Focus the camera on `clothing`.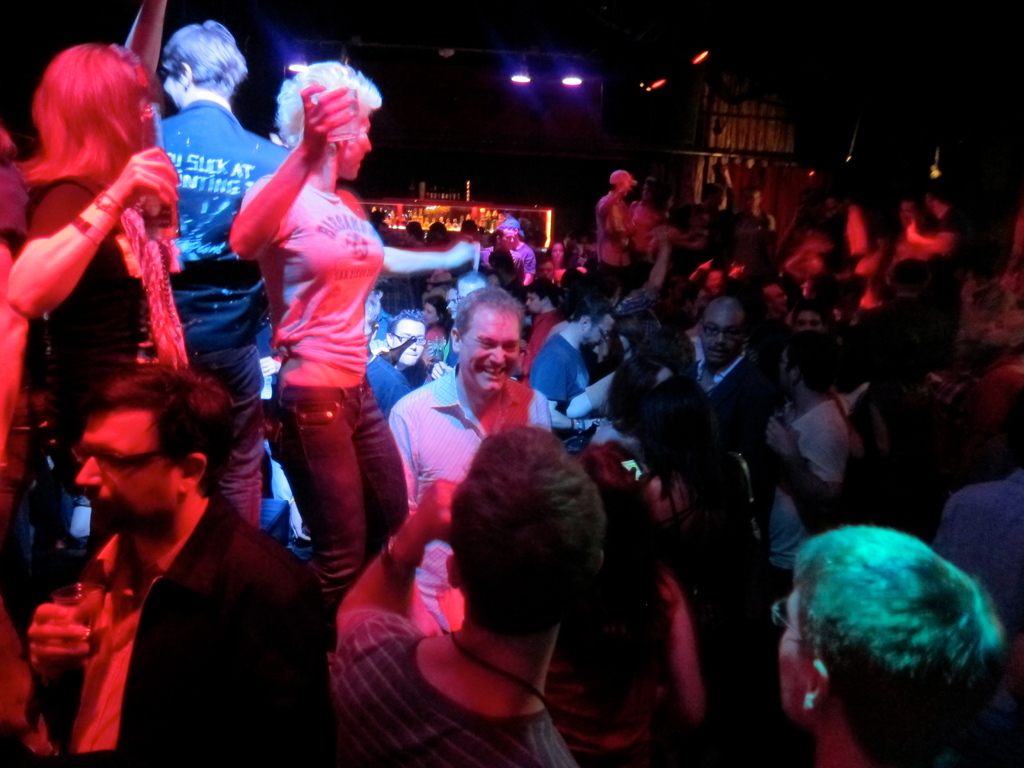
Focus region: {"x1": 24, "y1": 449, "x2": 307, "y2": 749}.
